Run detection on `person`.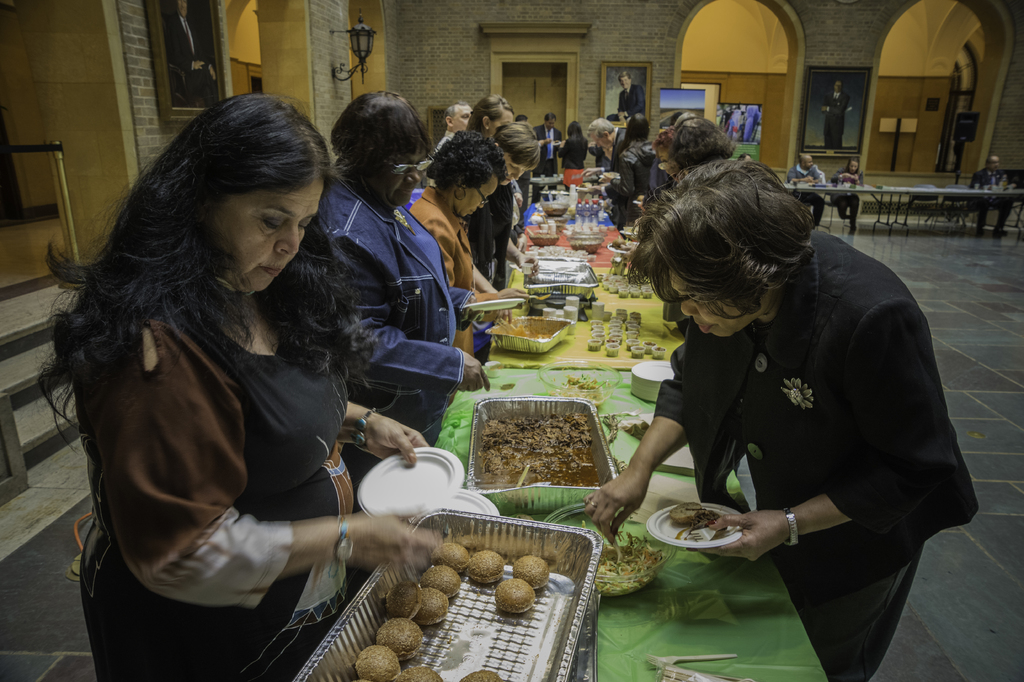
Result: pyautogui.locateOnScreen(468, 123, 534, 286).
